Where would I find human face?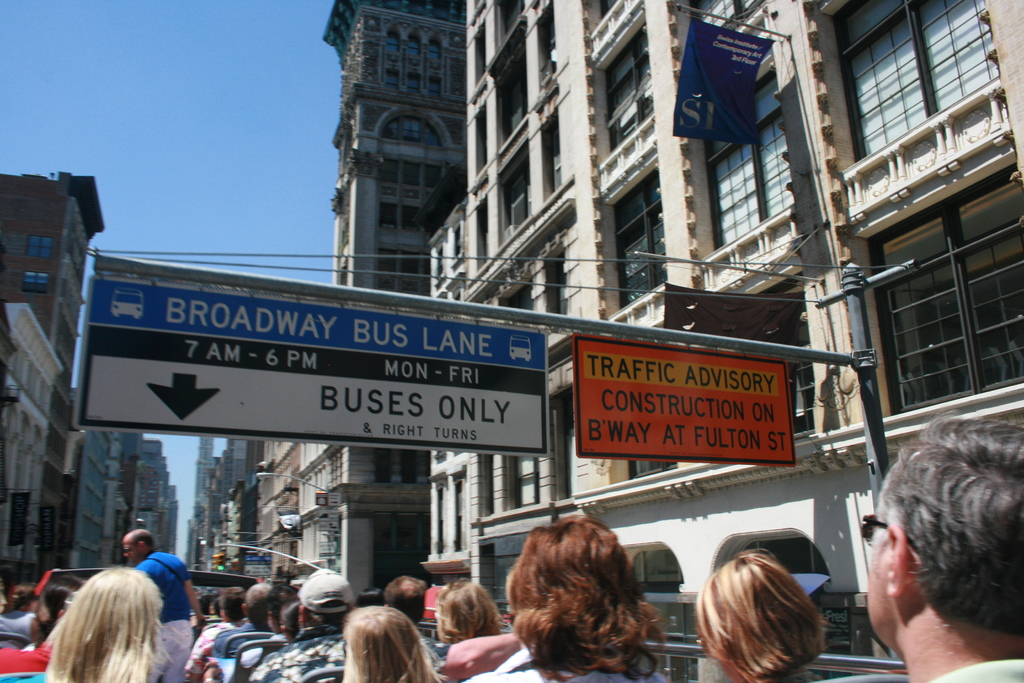
At 865:481:889:624.
